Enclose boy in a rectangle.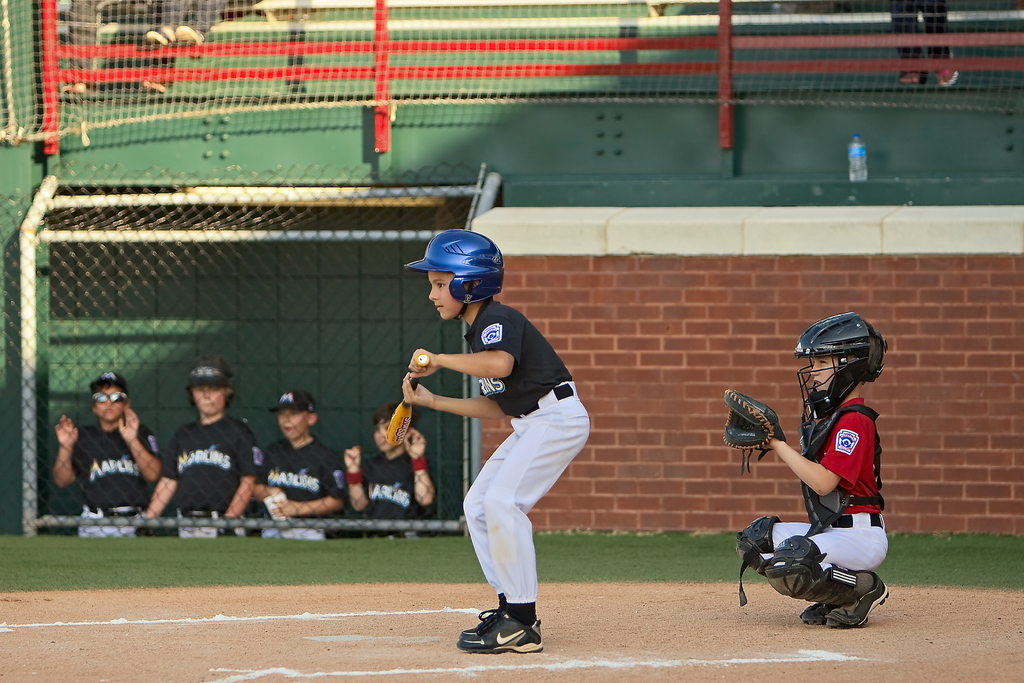
crop(403, 231, 594, 654).
